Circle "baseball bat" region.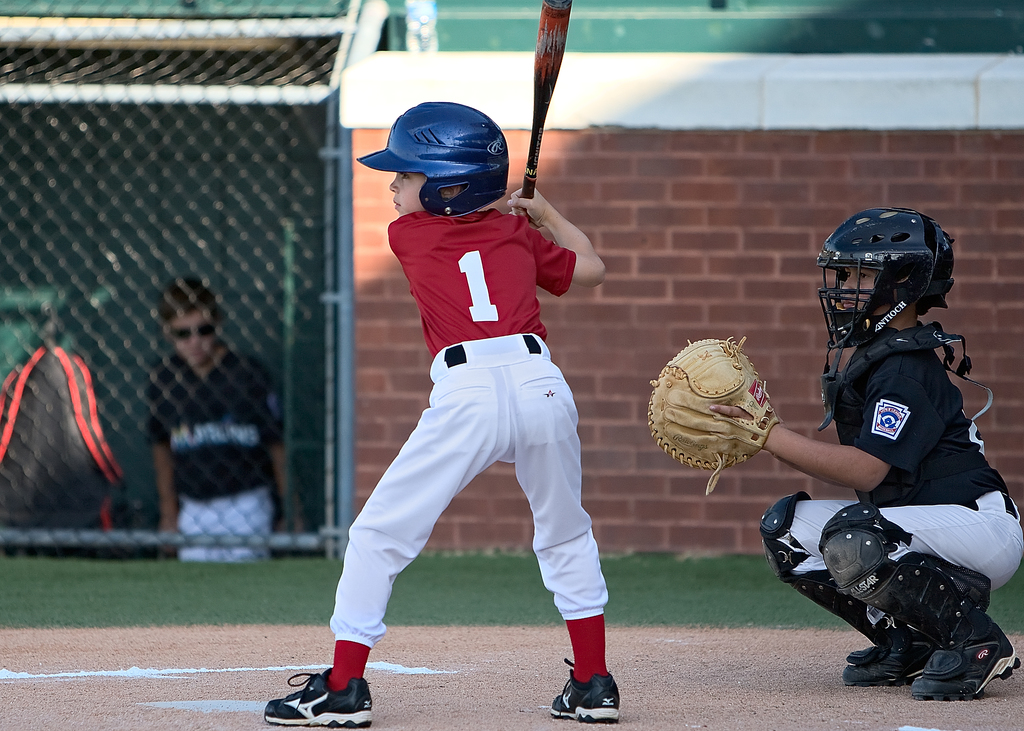
Region: <bbox>521, 0, 573, 221</bbox>.
